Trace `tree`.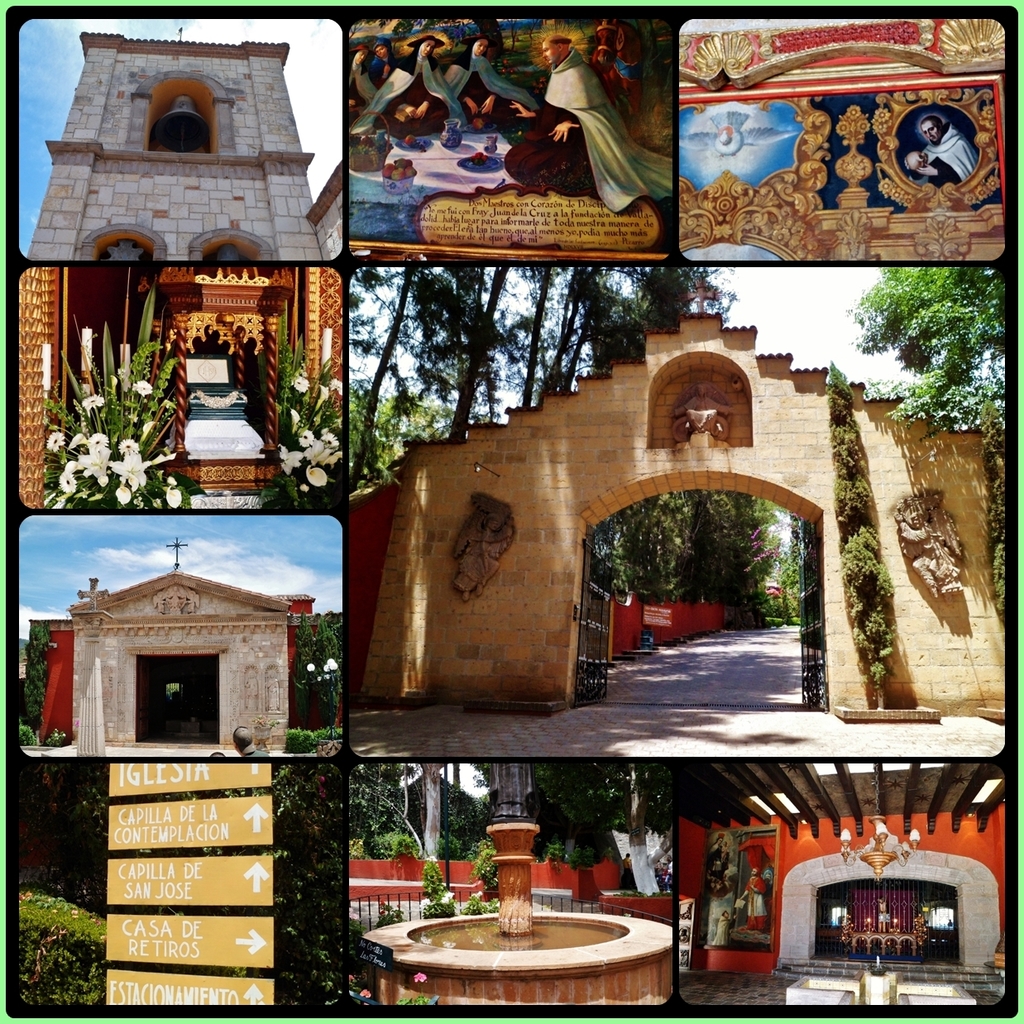
Traced to rect(552, 269, 733, 380).
